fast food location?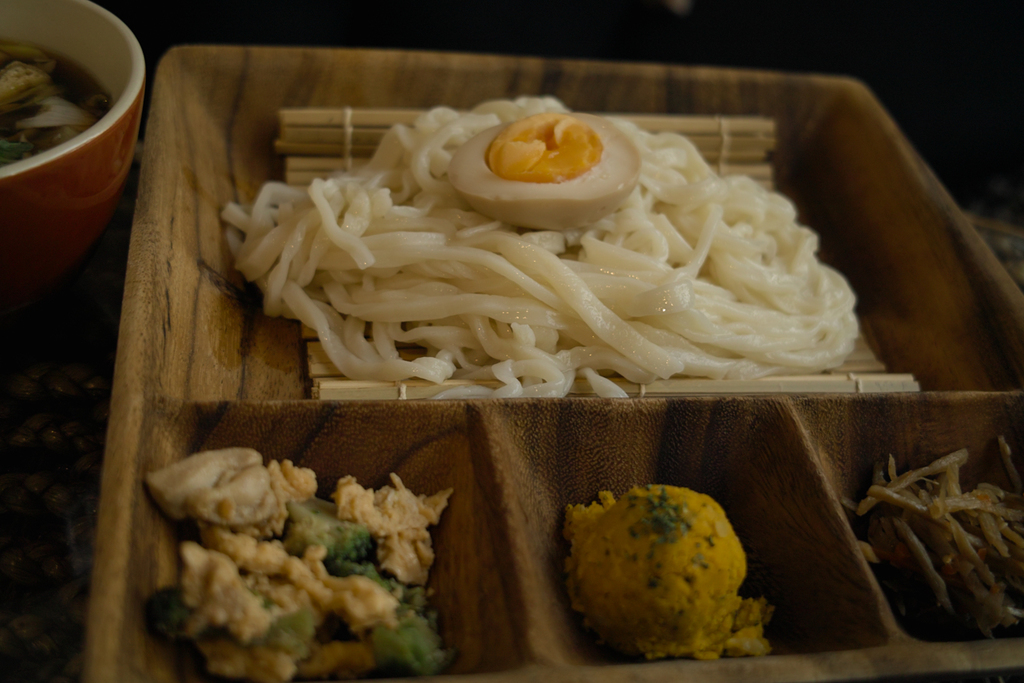
(x1=556, y1=477, x2=777, y2=676)
